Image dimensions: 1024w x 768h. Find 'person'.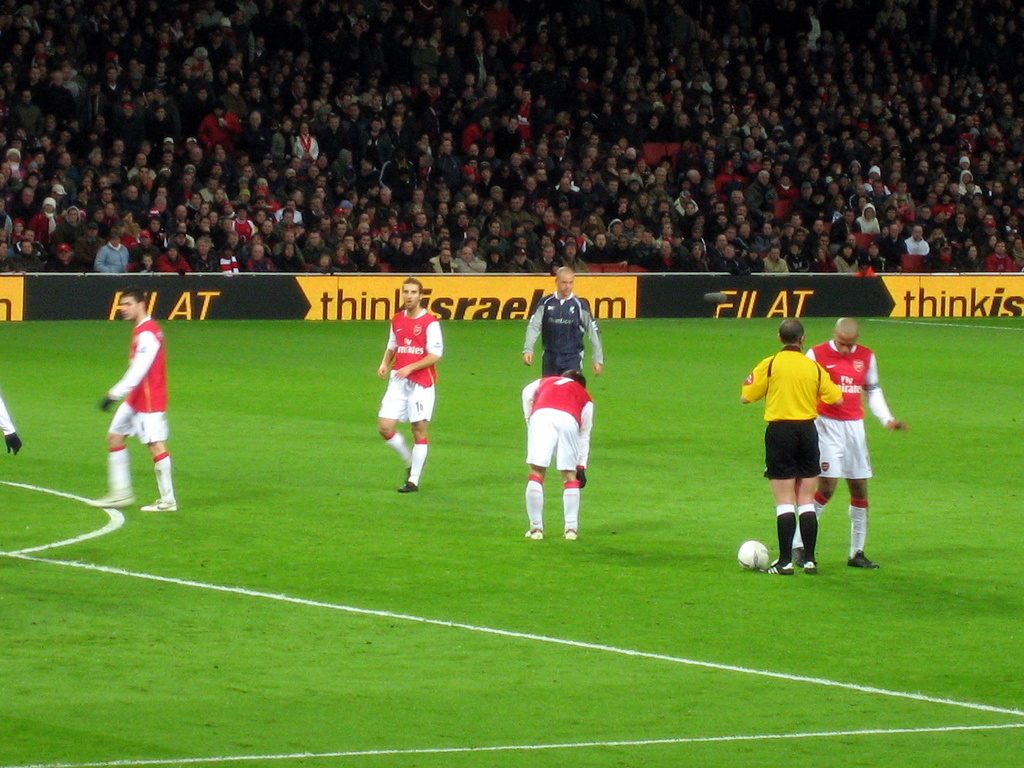
left=376, top=276, right=445, bottom=492.
